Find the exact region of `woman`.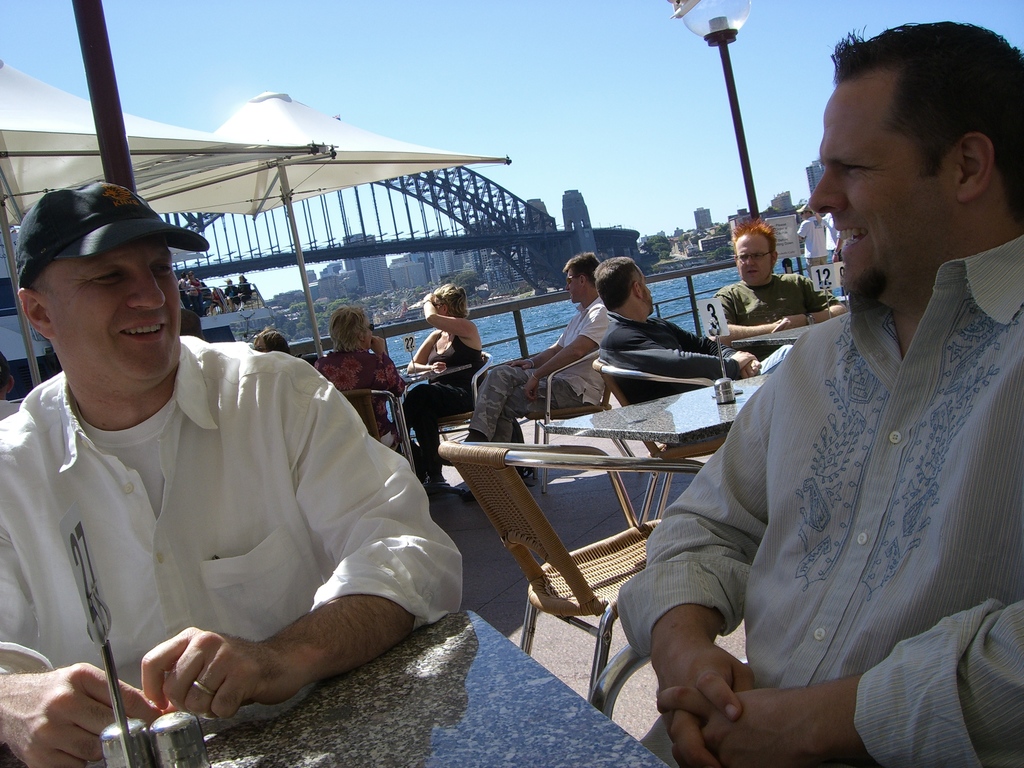
Exact region: bbox=(399, 280, 484, 493).
